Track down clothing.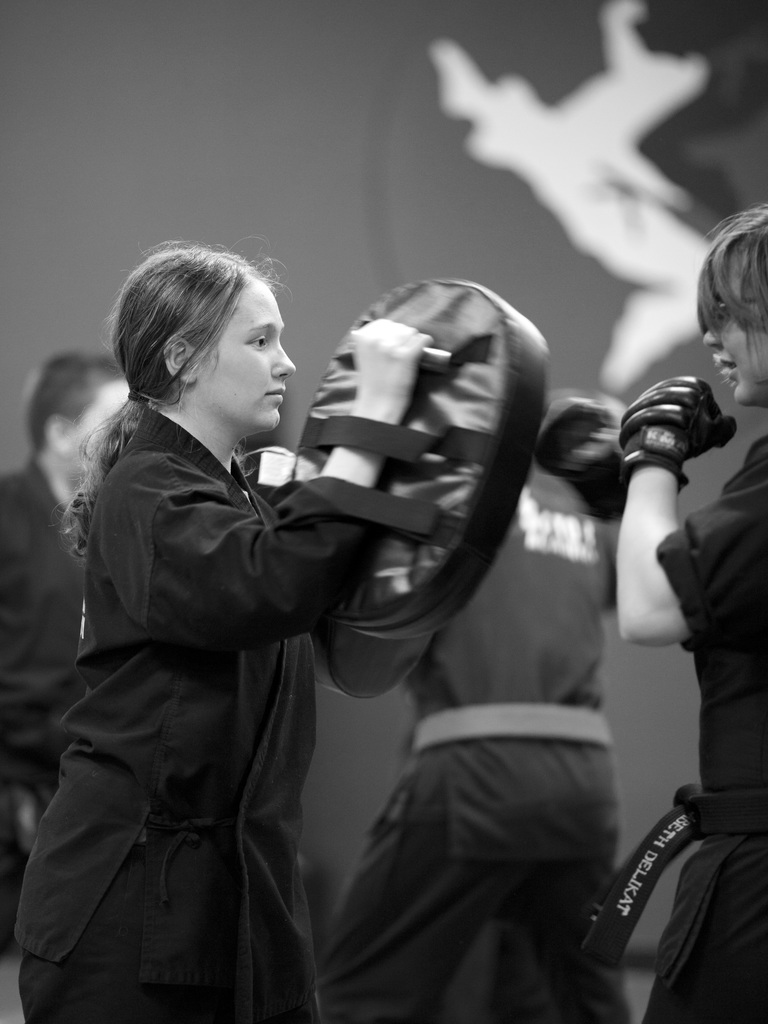
Tracked to left=325, top=428, right=628, bottom=1023.
